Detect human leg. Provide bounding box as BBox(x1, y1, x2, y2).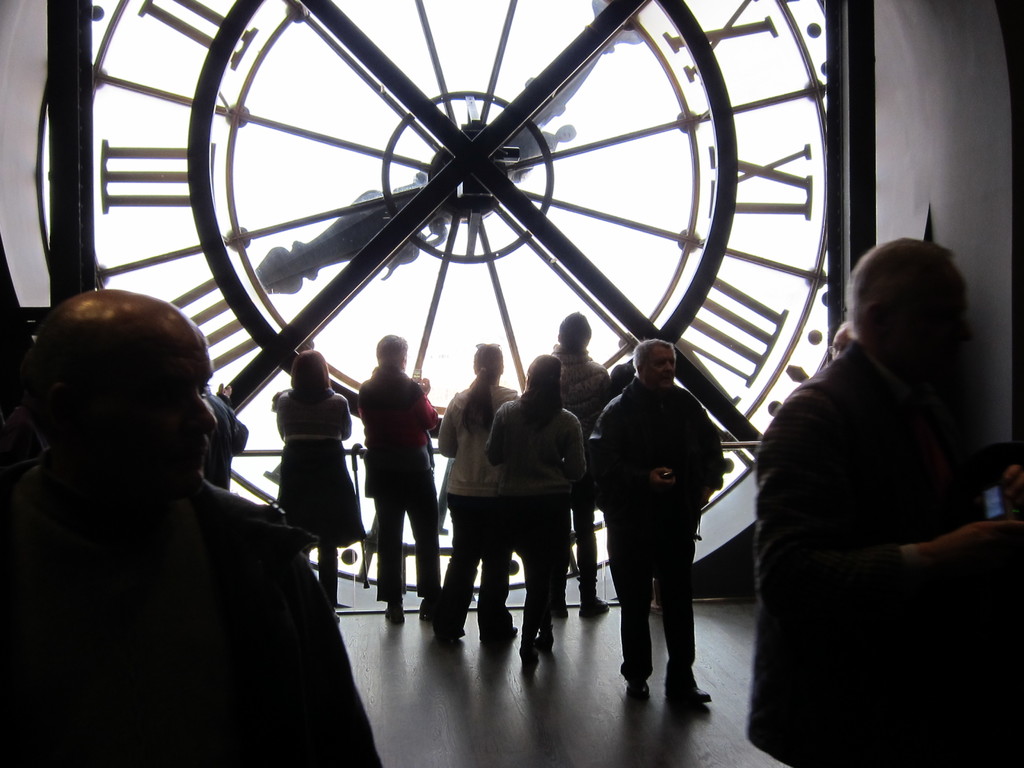
BBox(479, 500, 520, 655).
